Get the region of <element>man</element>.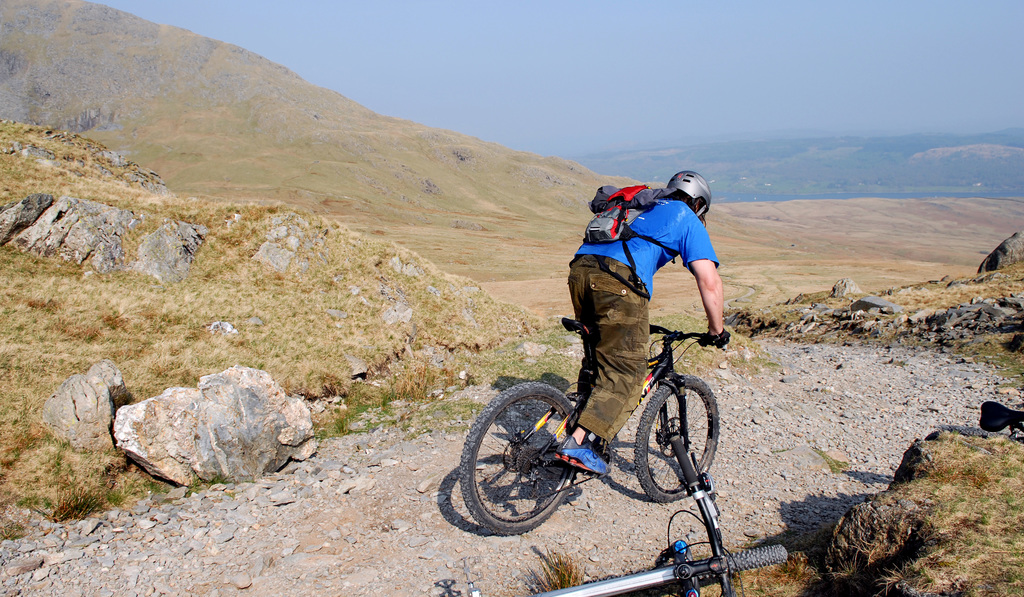
left=543, top=170, right=748, bottom=432.
